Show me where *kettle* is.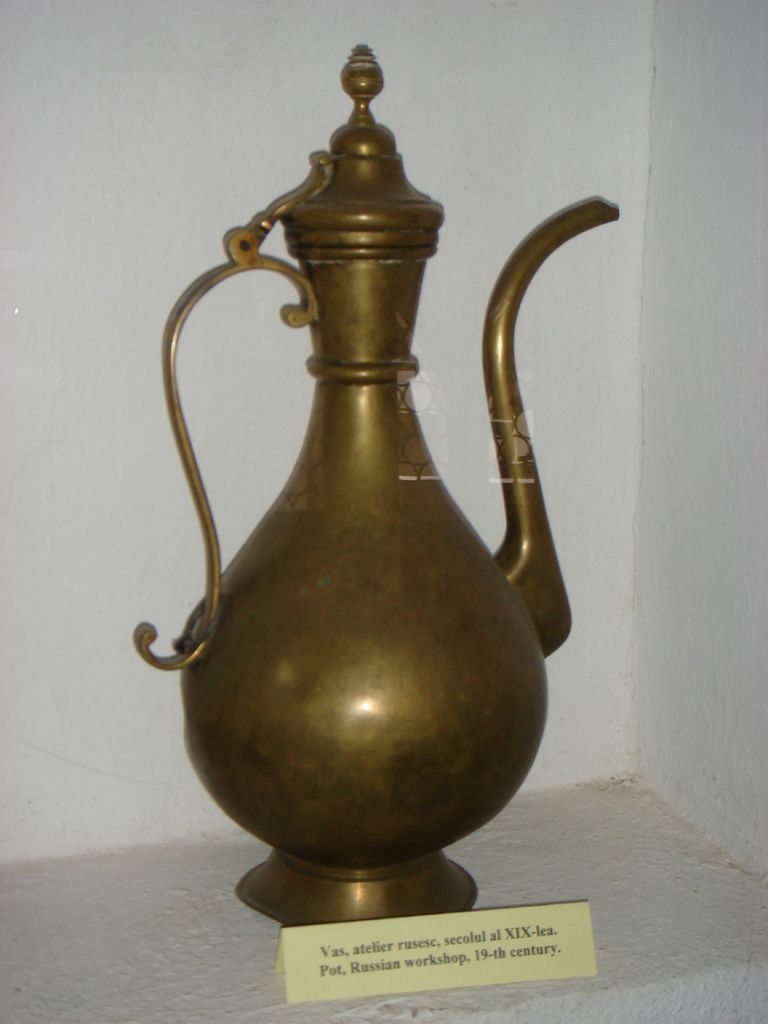
*kettle* is at (111,38,623,939).
